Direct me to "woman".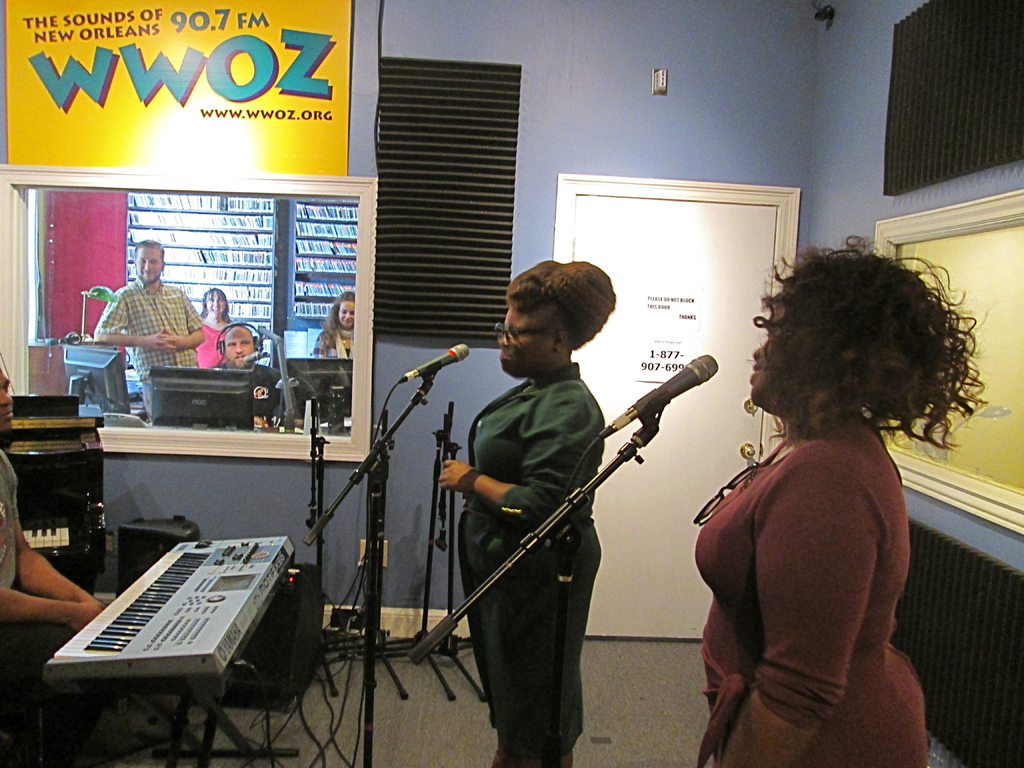
Direction: 436 258 611 763.
